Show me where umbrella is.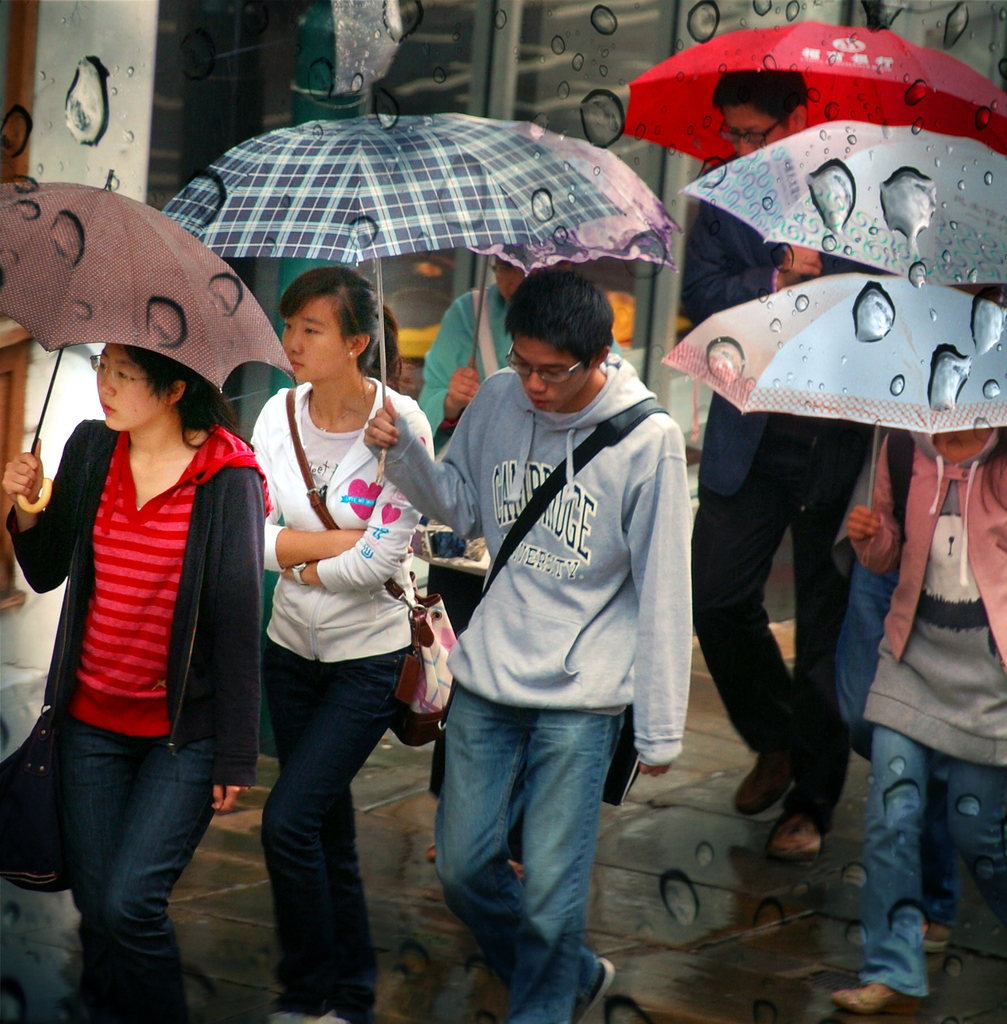
umbrella is at bbox(152, 82, 684, 431).
